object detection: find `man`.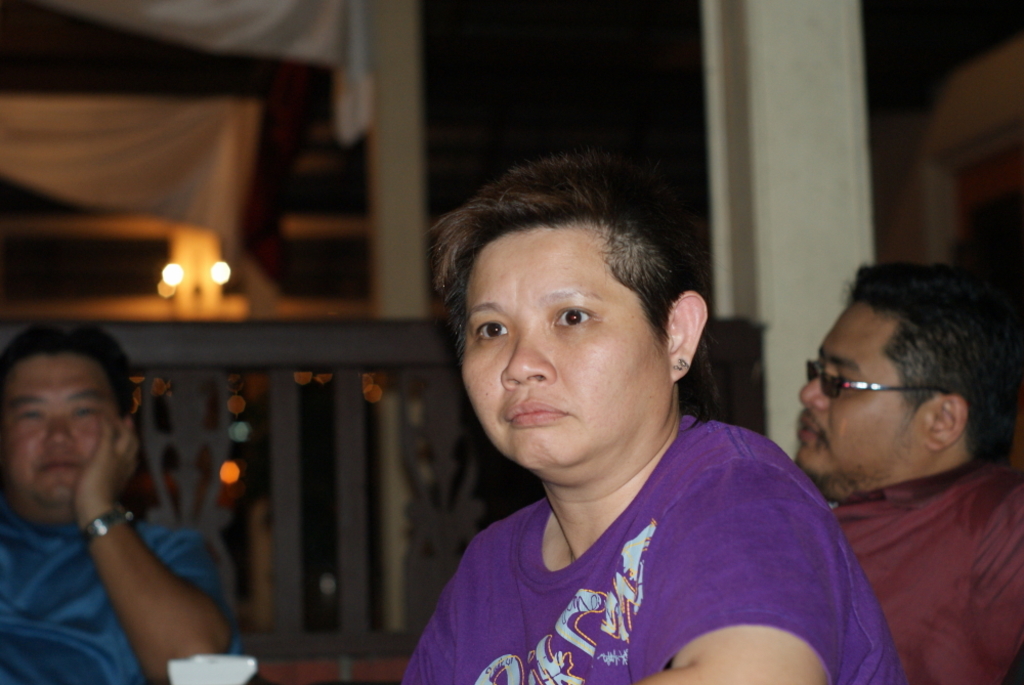
{"x1": 0, "y1": 336, "x2": 259, "y2": 668}.
